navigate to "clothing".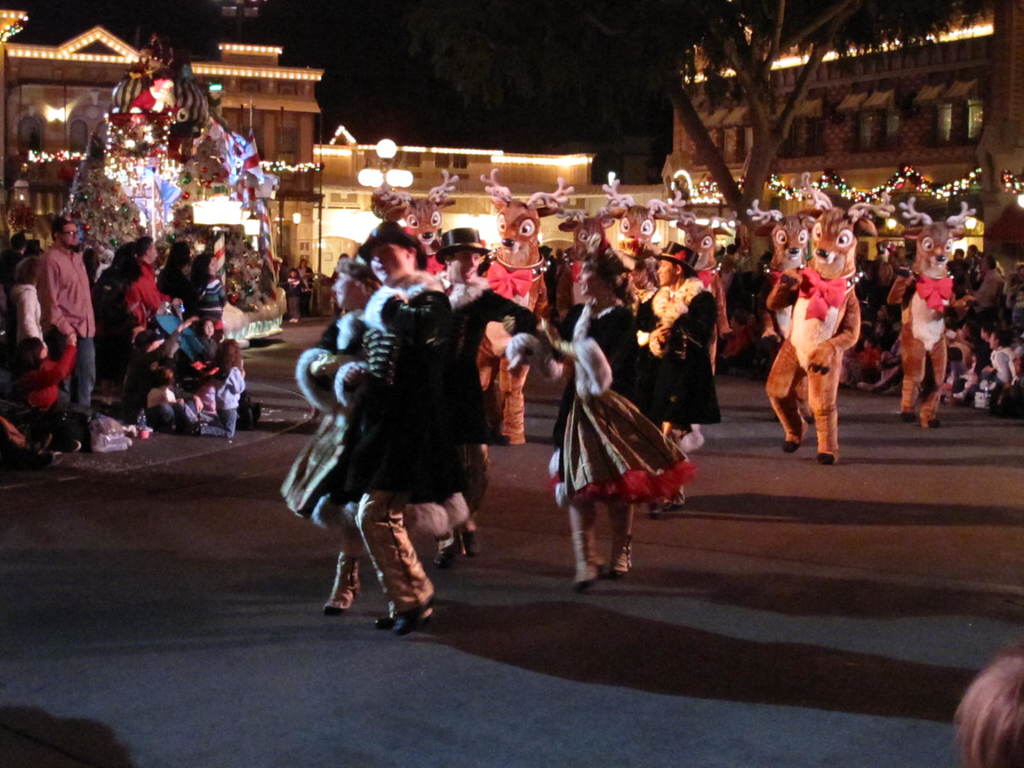
Navigation target: {"x1": 196, "y1": 364, "x2": 250, "y2": 442}.
